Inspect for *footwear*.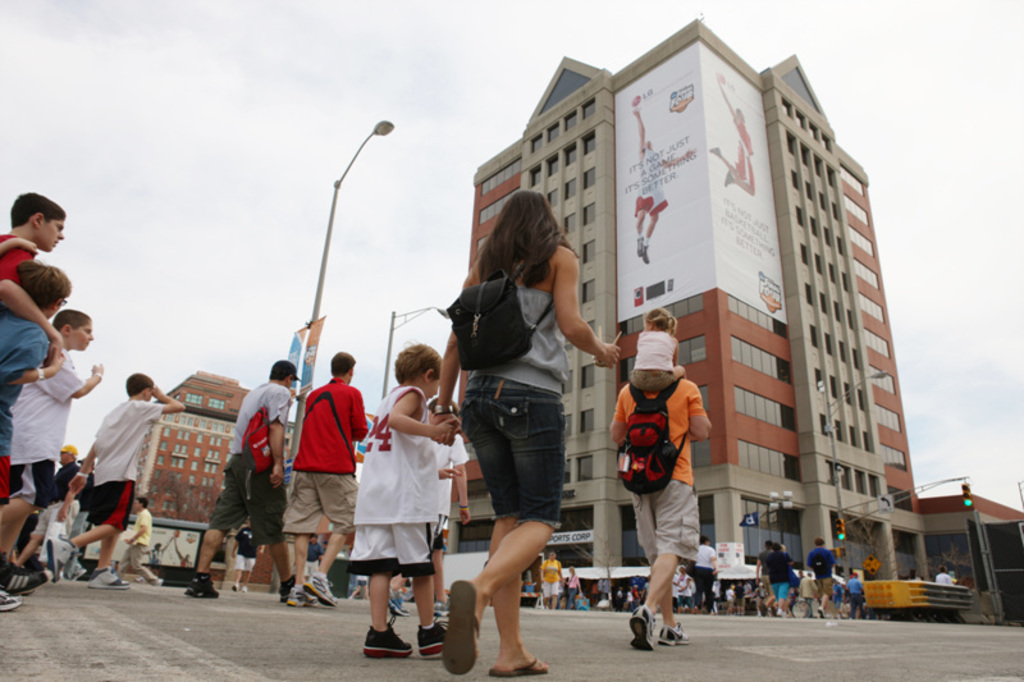
Inspection: region(0, 586, 22, 613).
